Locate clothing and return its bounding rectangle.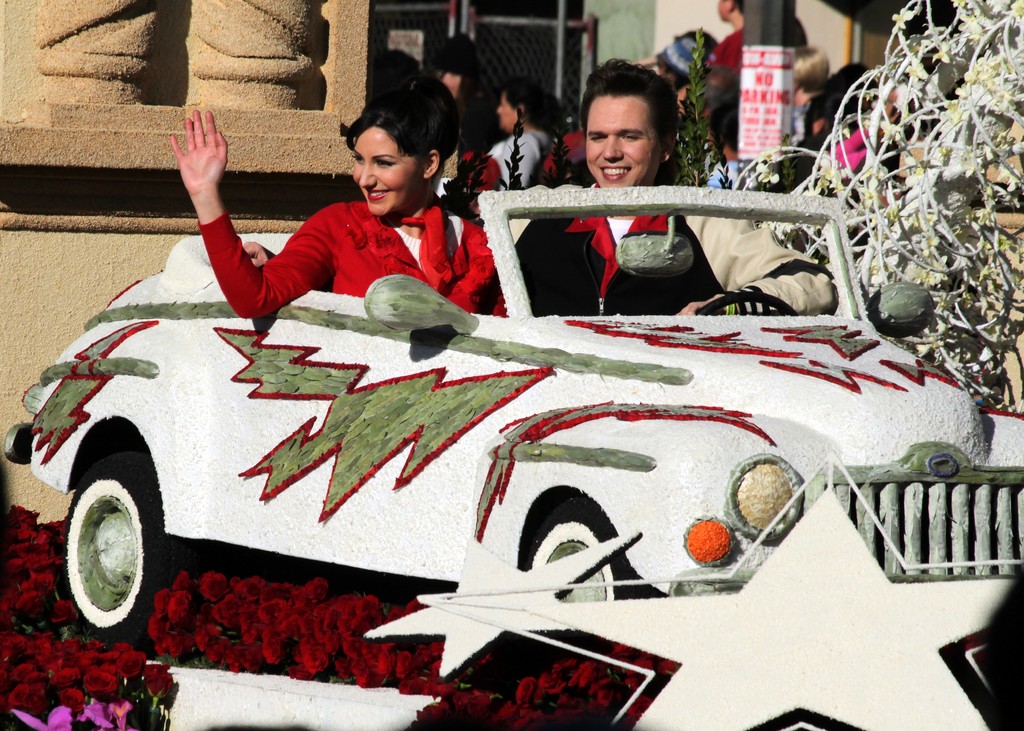
left=489, top=131, right=547, bottom=195.
